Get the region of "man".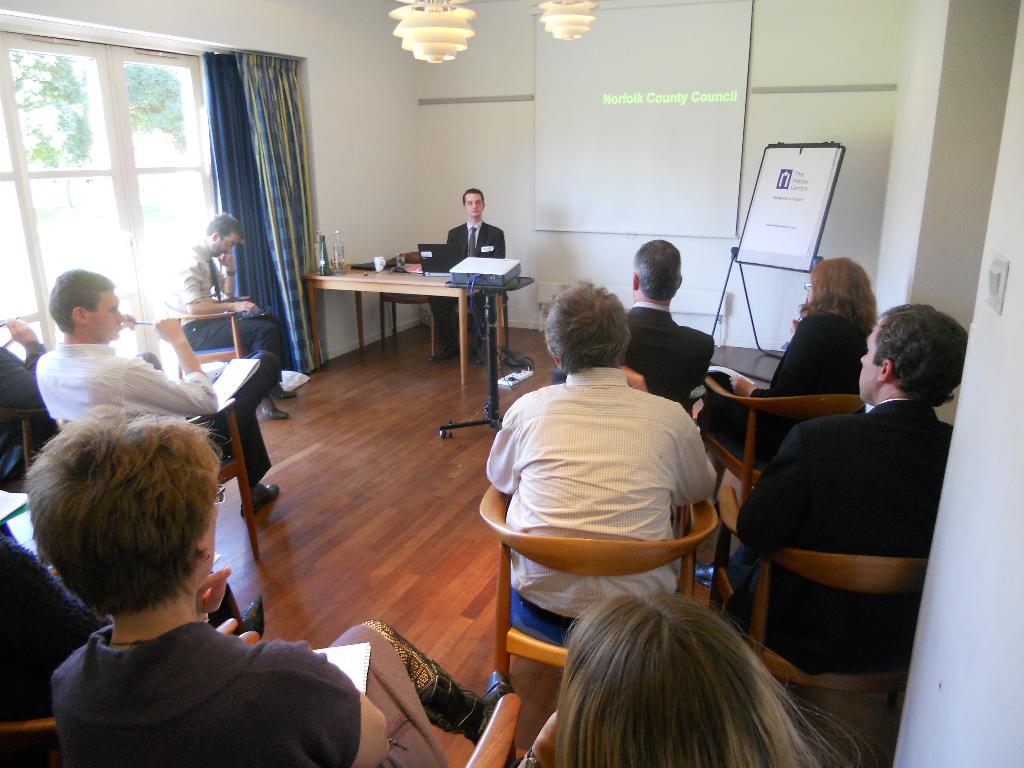
pyautogui.locateOnScreen(481, 284, 712, 655).
